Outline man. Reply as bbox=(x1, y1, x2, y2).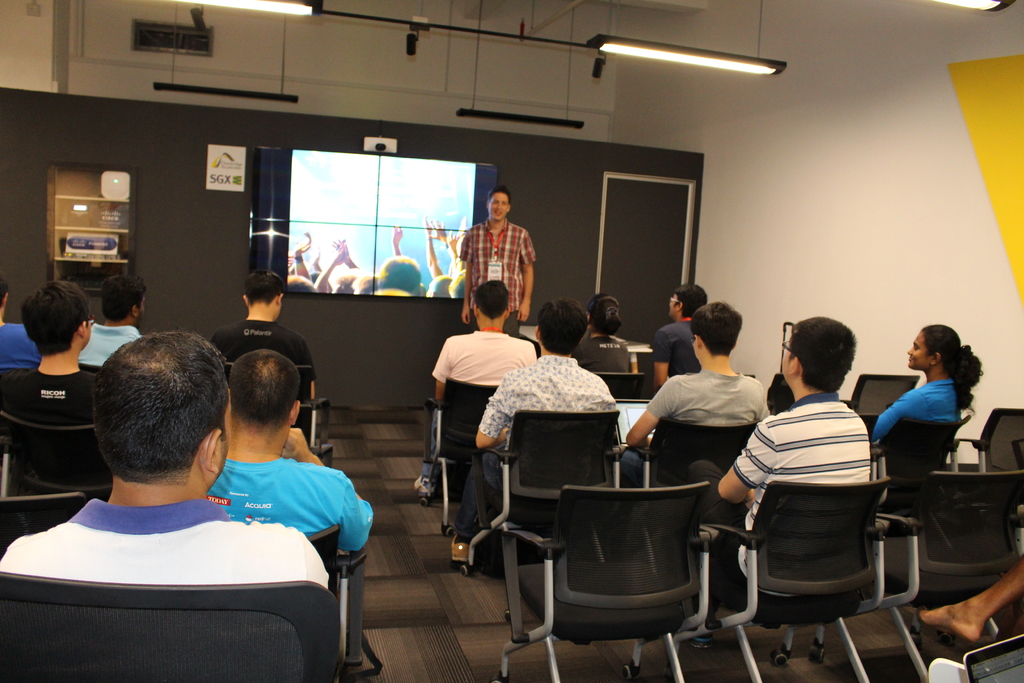
bbox=(648, 281, 711, 388).
